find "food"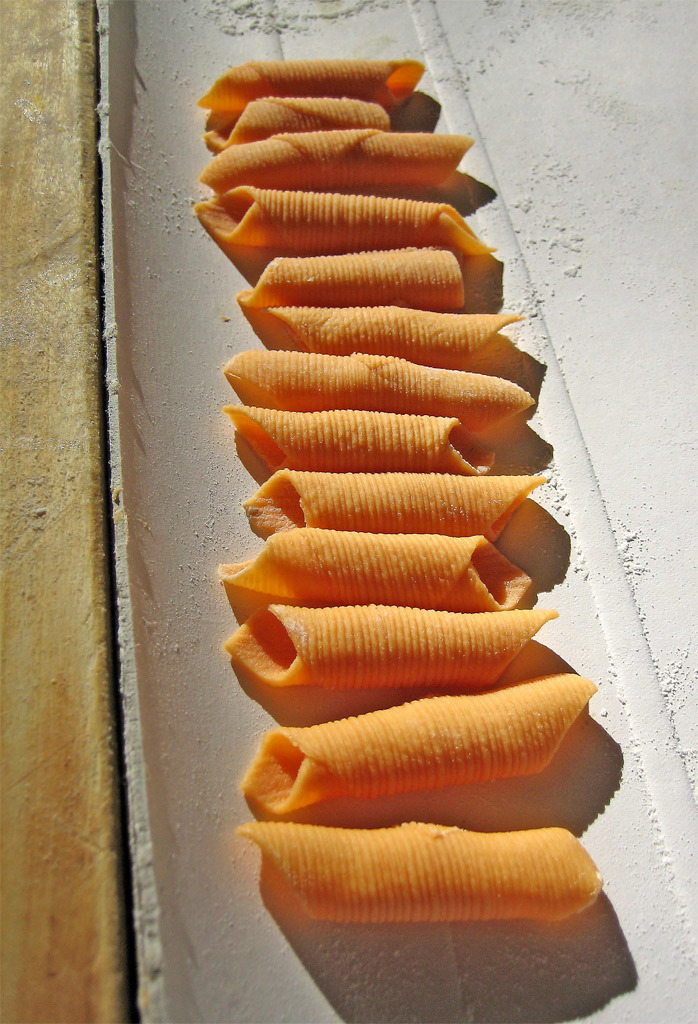
crop(235, 467, 545, 540)
